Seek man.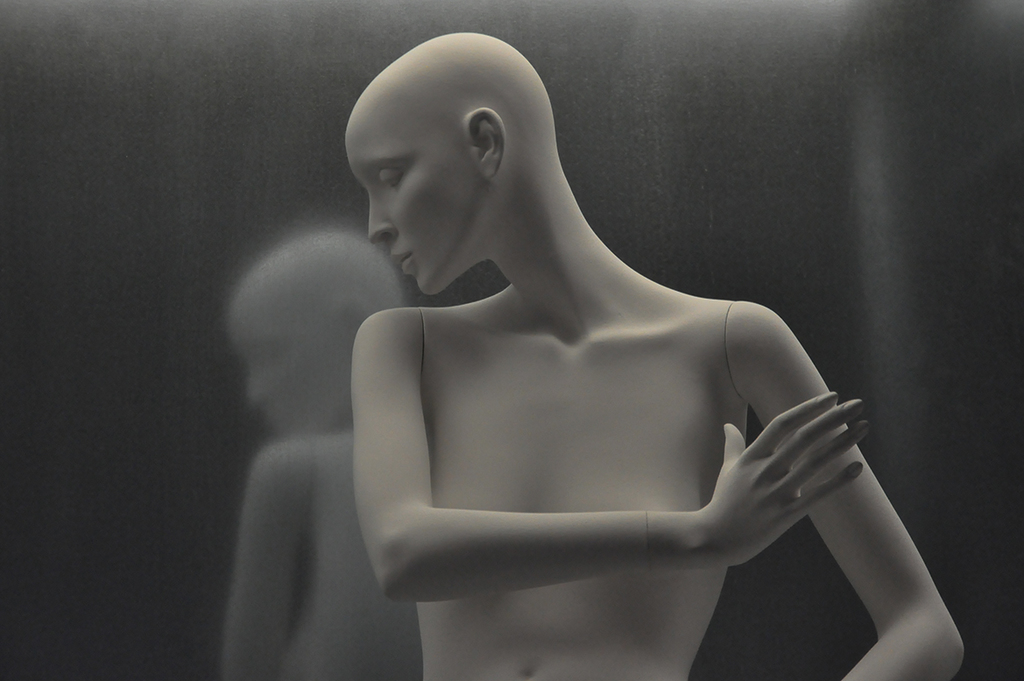
pyautogui.locateOnScreen(352, 22, 960, 680).
